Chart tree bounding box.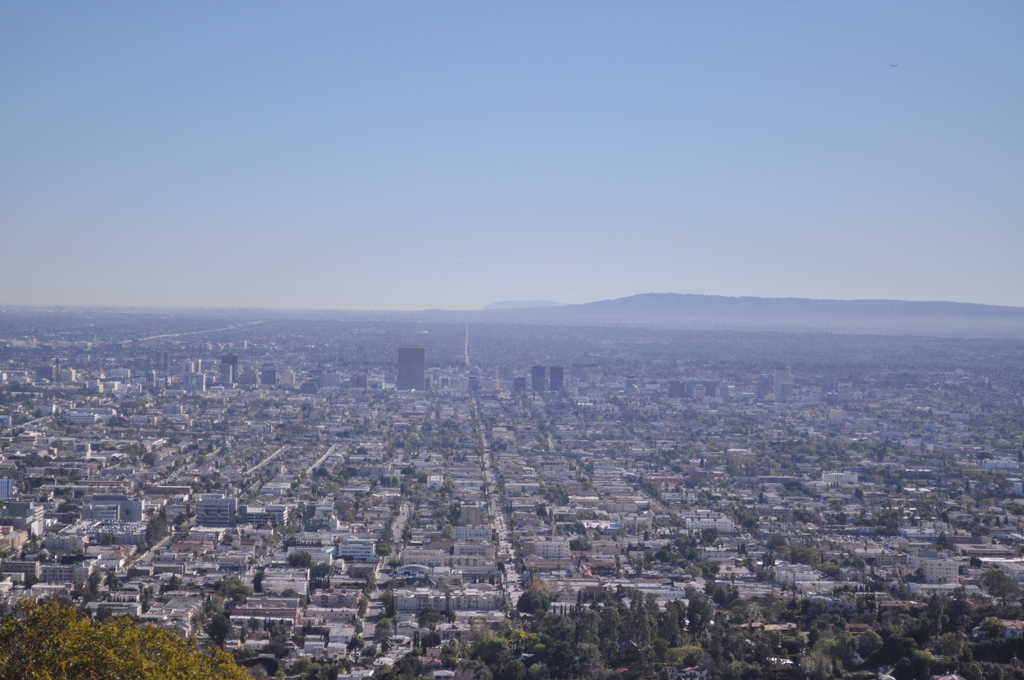
Charted: box(97, 417, 104, 423).
